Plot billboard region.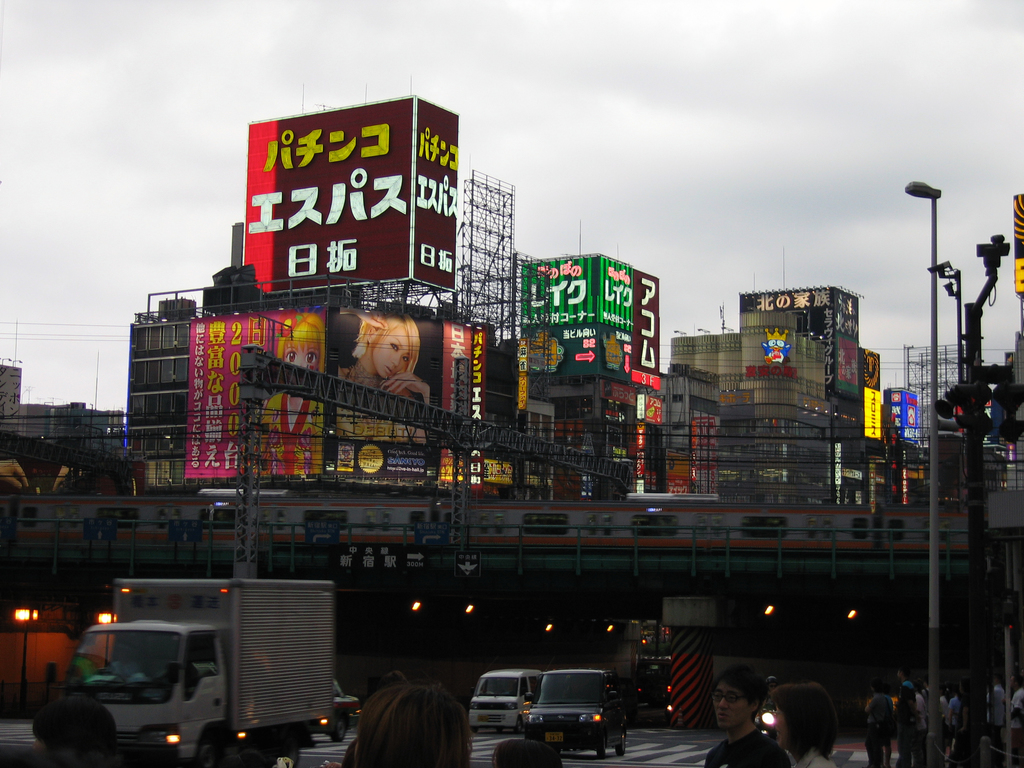
Plotted at x1=634, y1=395, x2=660, y2=420.
